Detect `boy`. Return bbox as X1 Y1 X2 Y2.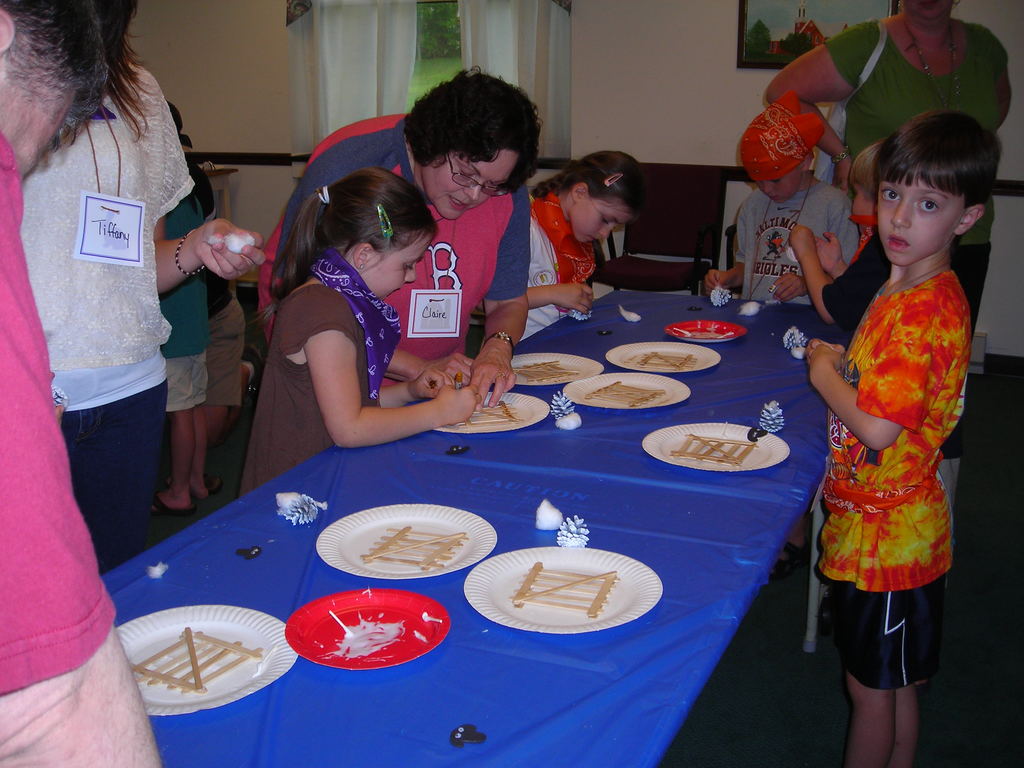
813 97 967 762.
